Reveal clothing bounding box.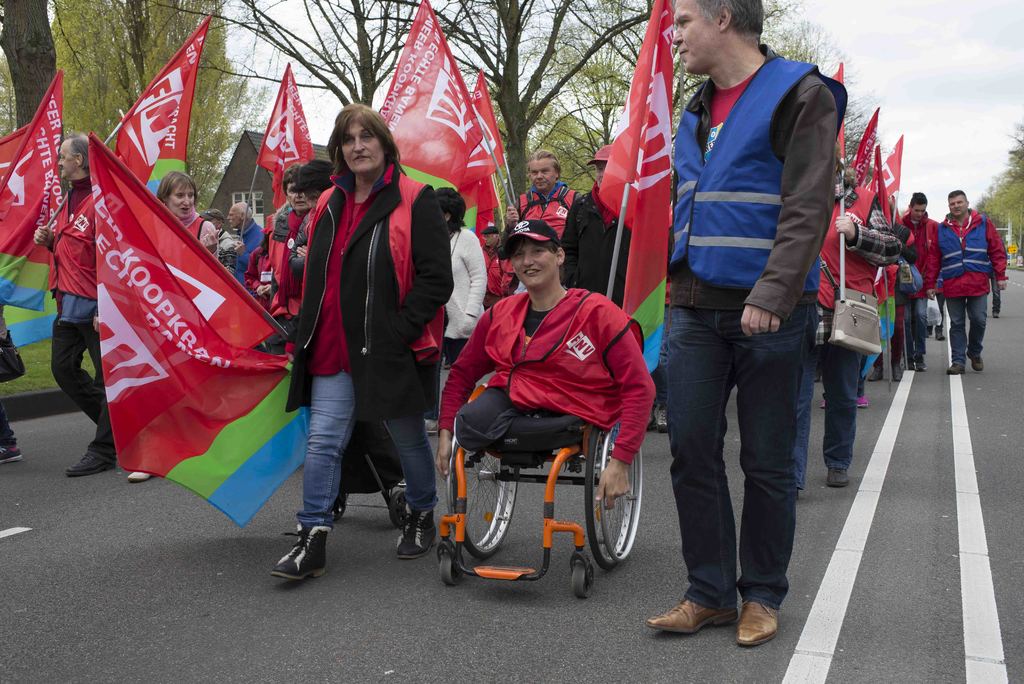
Revealed: box(929, 183, 1011, 357).
